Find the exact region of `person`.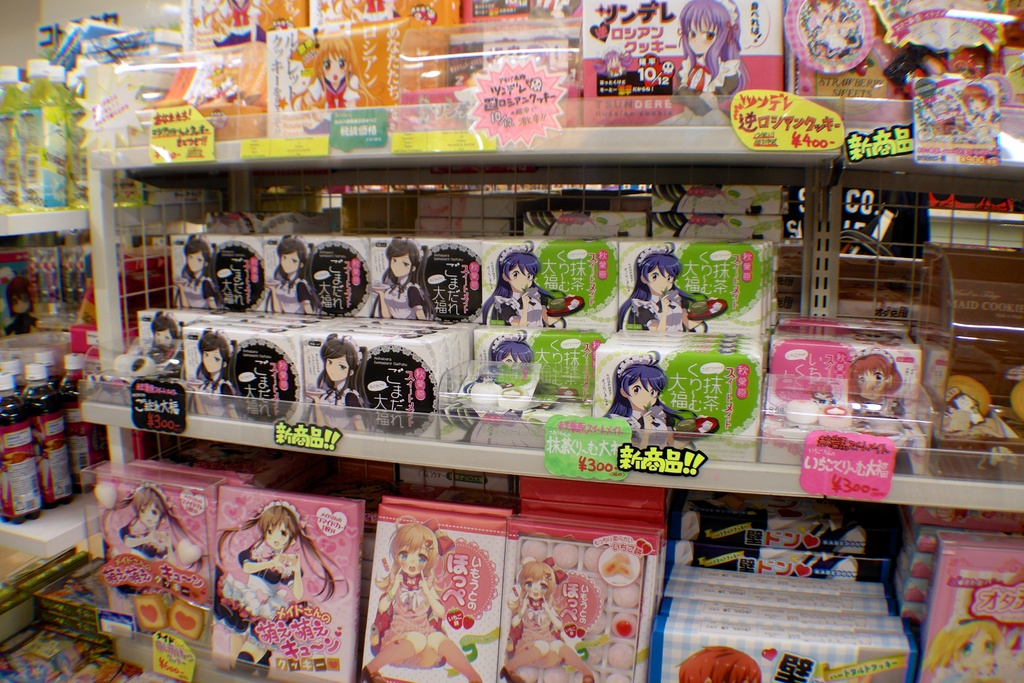
Exact region: (951, 76, 1002, 142).
